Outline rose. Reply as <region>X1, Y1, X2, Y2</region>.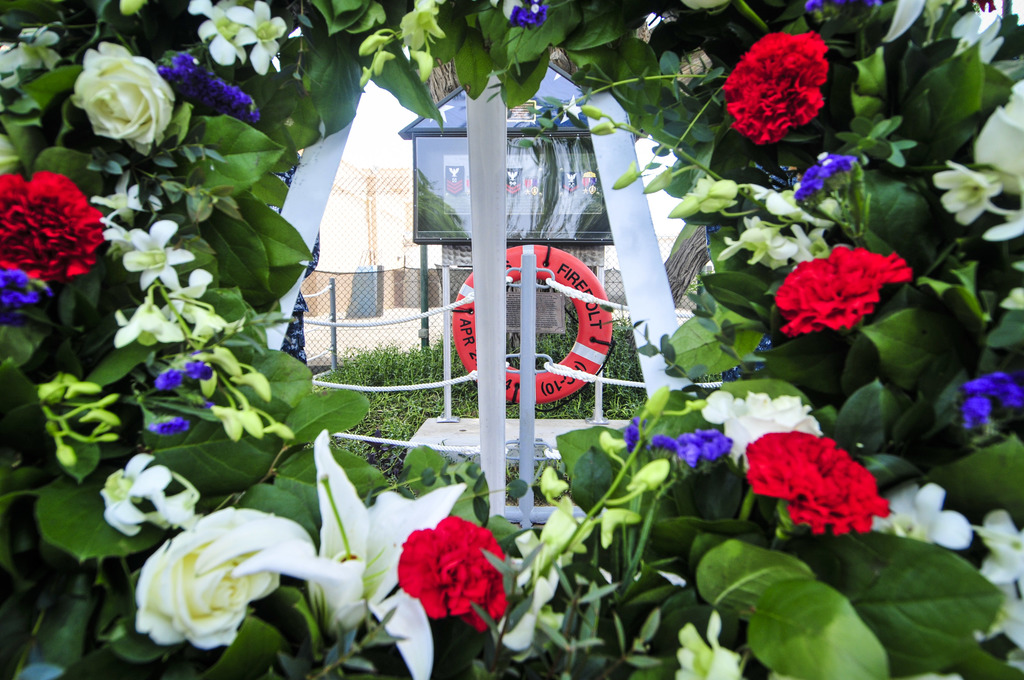
<region>970, 81, 1023, 195</region>.
